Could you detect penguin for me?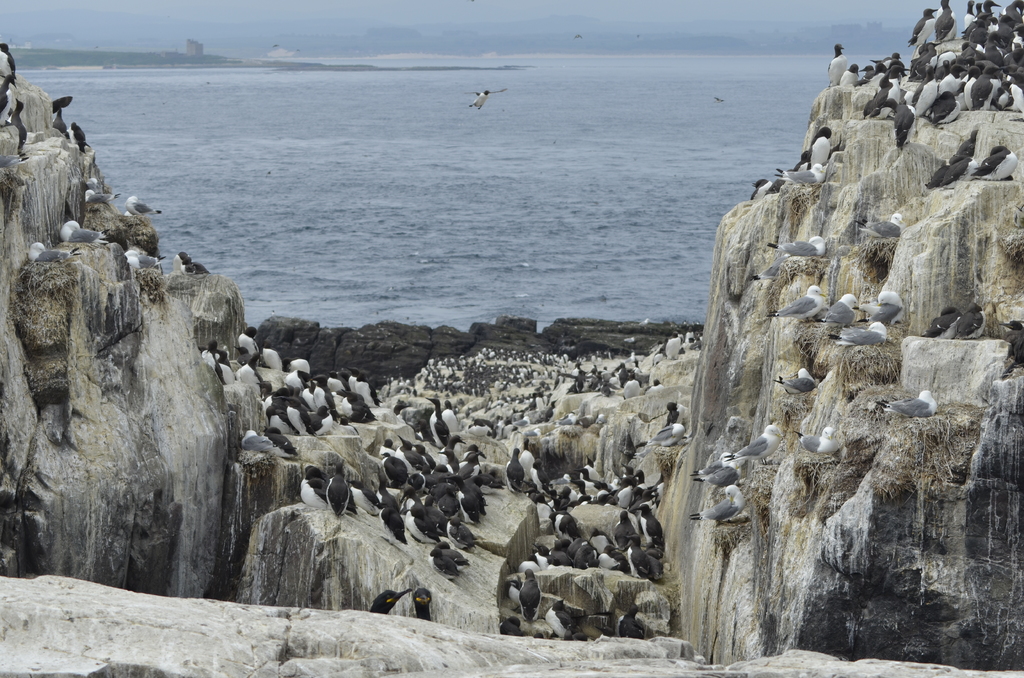
Detection result: [x1=828, y1=45, x2=845, y2=86].
